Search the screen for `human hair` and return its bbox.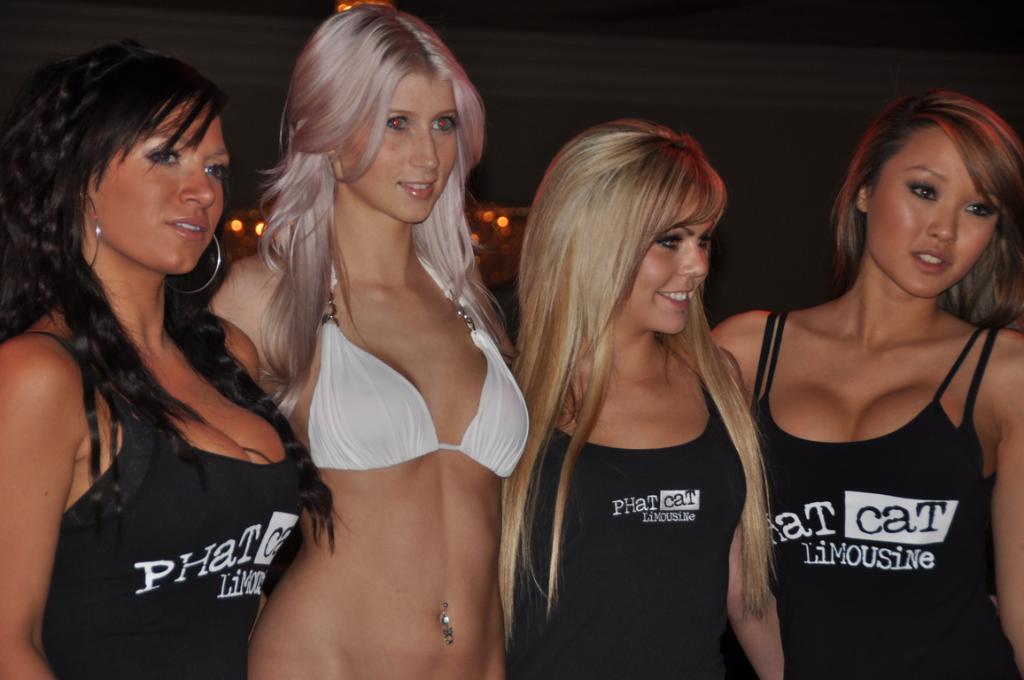
Found: bbox=(0, 38, 358, 557).
